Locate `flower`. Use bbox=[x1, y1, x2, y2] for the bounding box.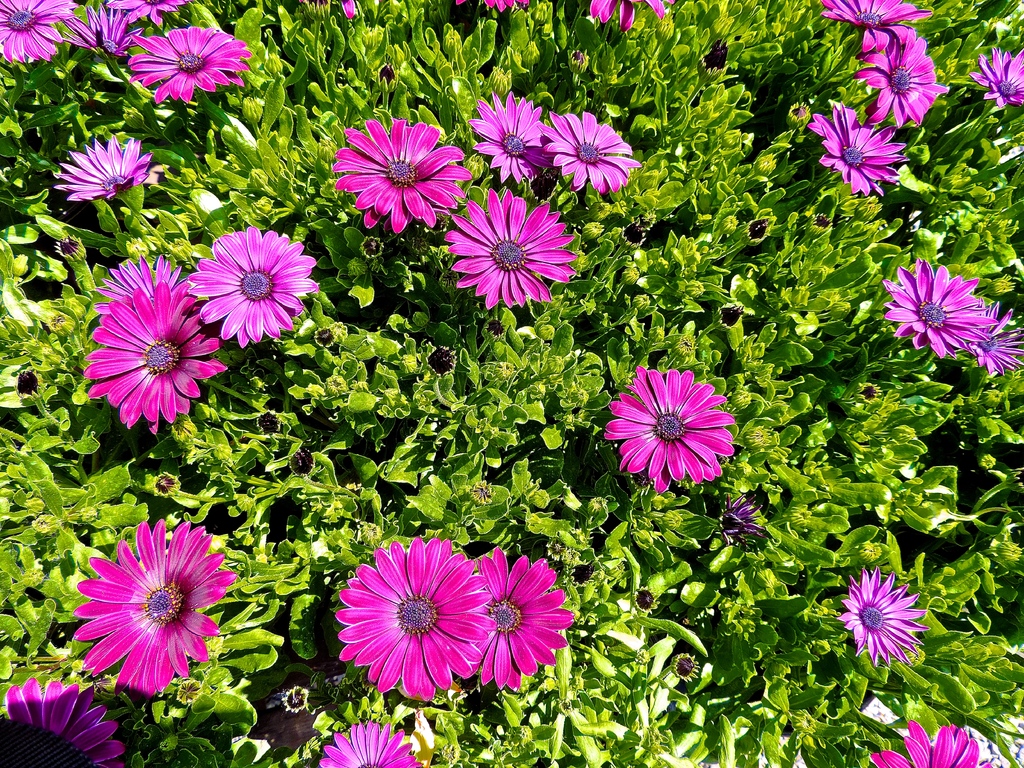
bbox=[850, 29, 941, 131].
